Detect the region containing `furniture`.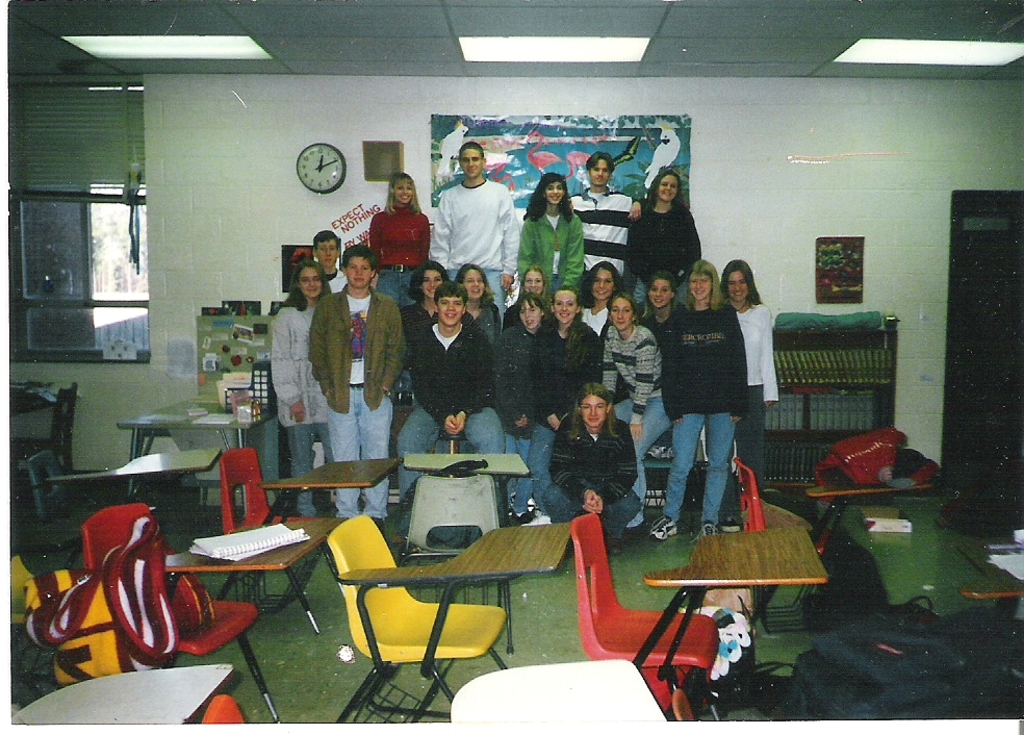
[x1=450, y1=661, x2=668, y2=724].
